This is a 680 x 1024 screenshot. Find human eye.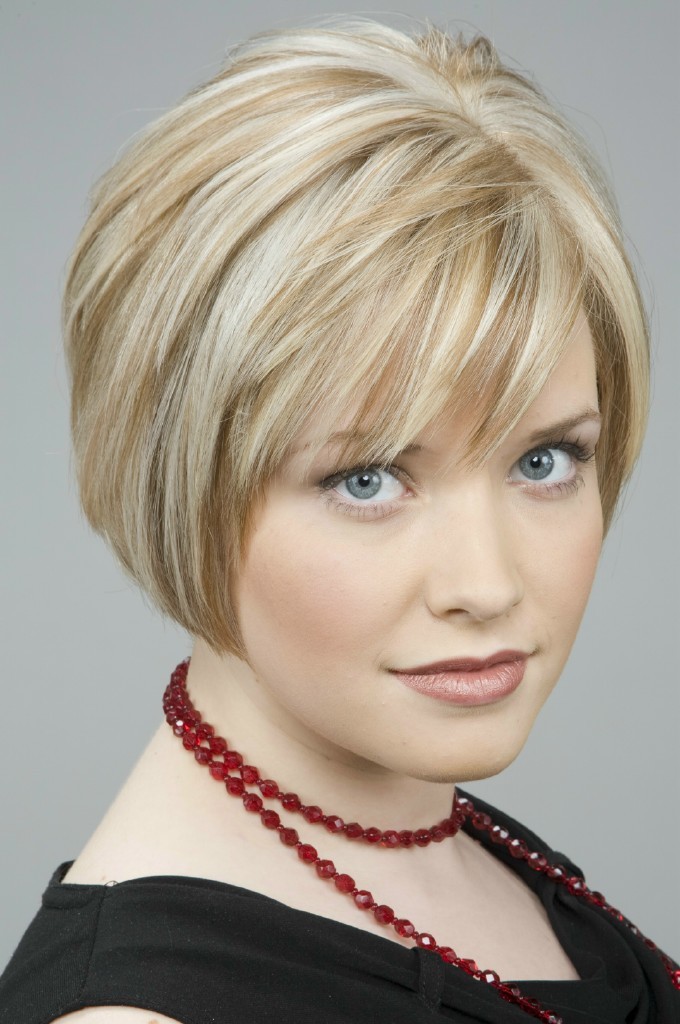
Bounding box: 314 462 427 524.
